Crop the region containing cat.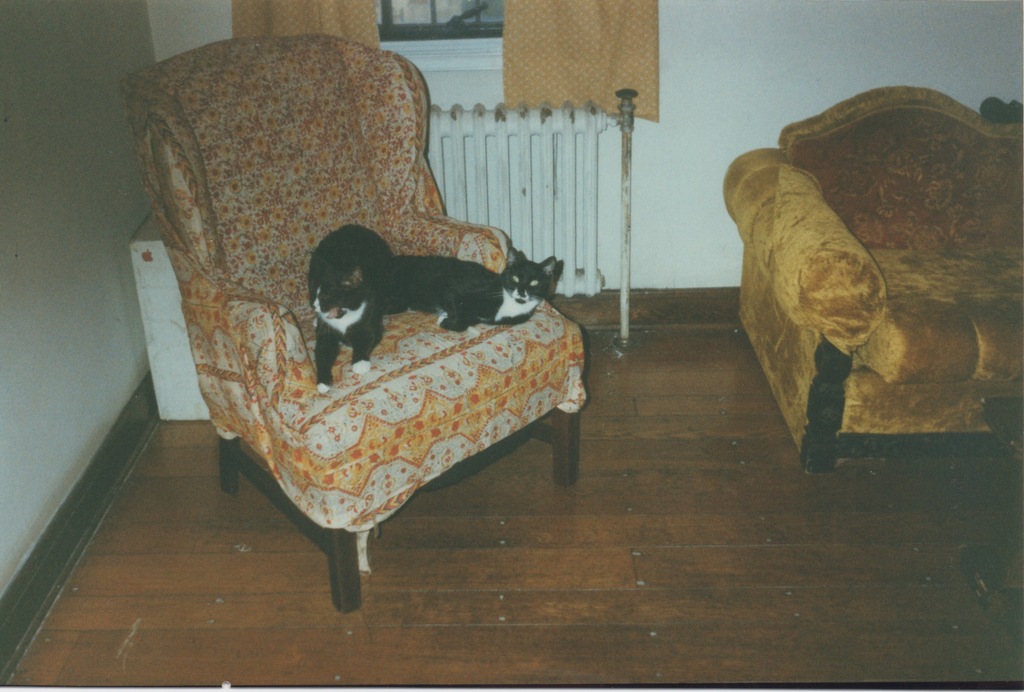
Crop region: bbox=[310, 225, 388, 401].
